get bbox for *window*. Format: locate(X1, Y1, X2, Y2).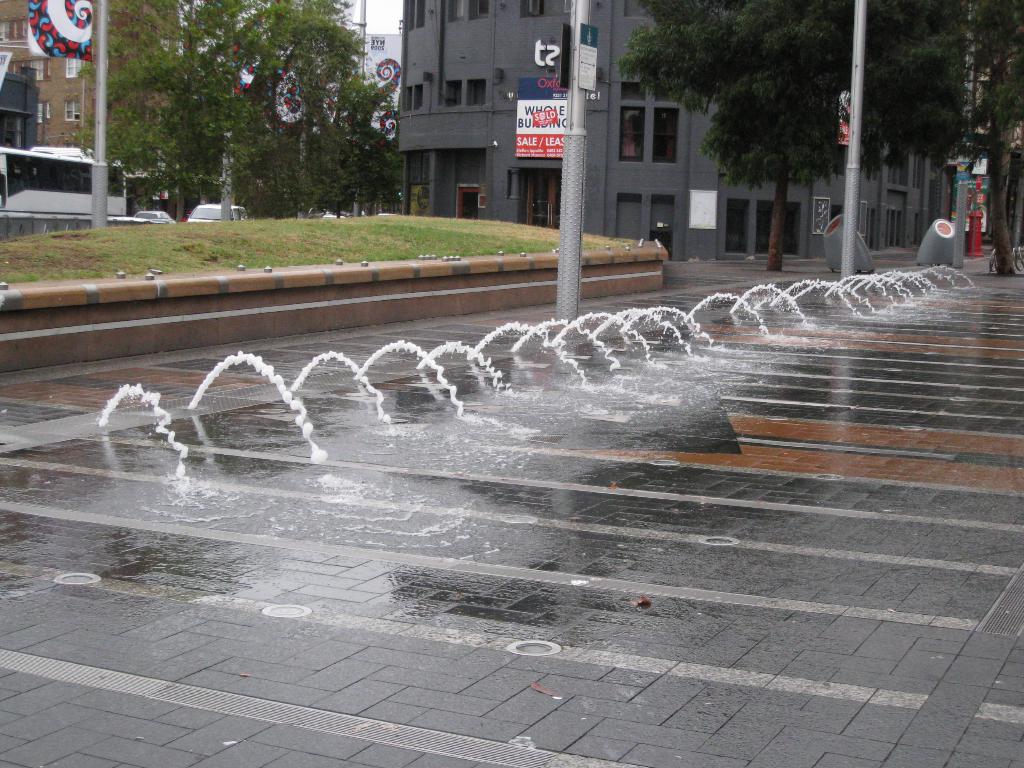
locate(0, 116, 17, 143).
